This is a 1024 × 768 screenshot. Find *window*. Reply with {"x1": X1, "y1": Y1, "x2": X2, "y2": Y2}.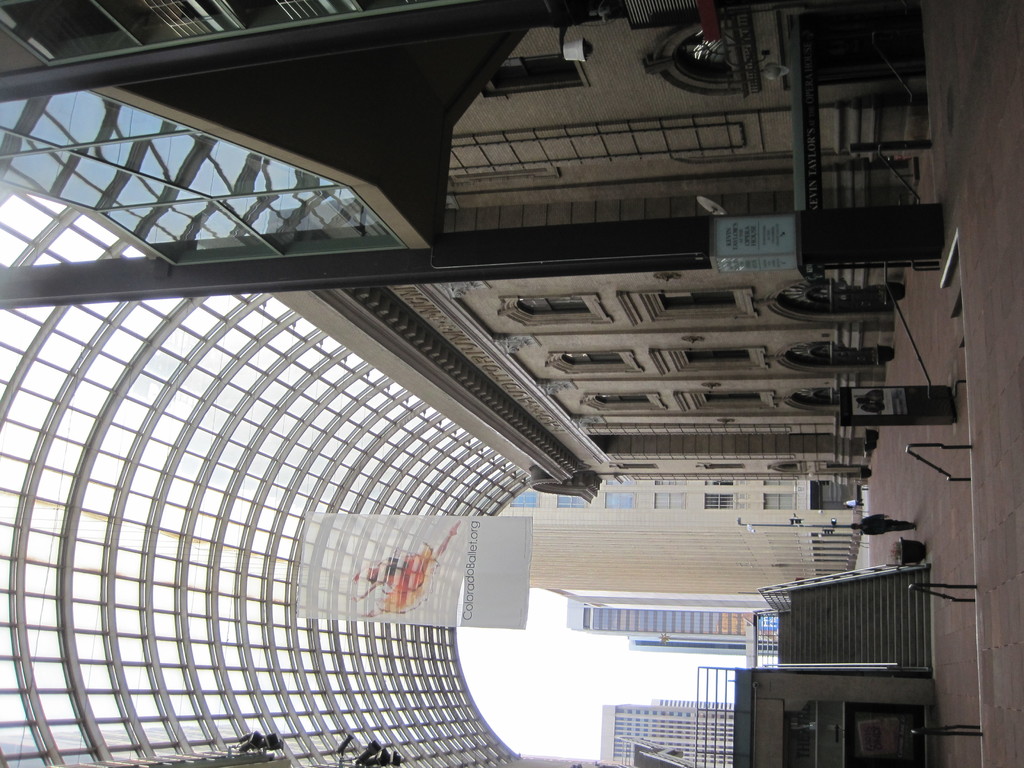
{"x1": 652, "y1": 492, "x2": 687, "y2": 512}.
